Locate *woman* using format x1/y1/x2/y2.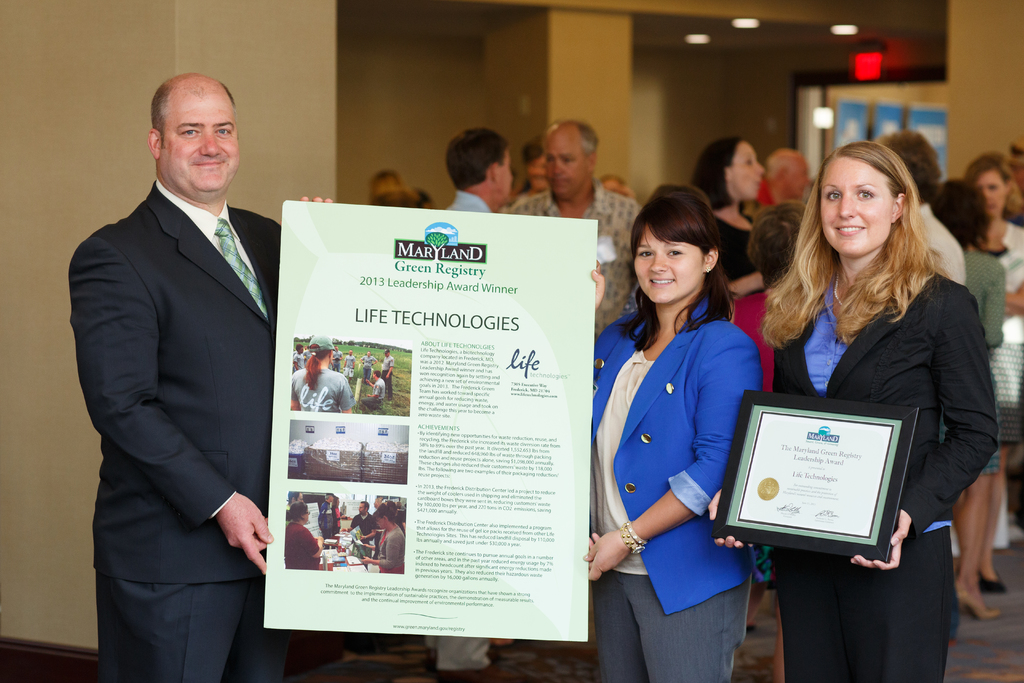
358/350/380/383.
